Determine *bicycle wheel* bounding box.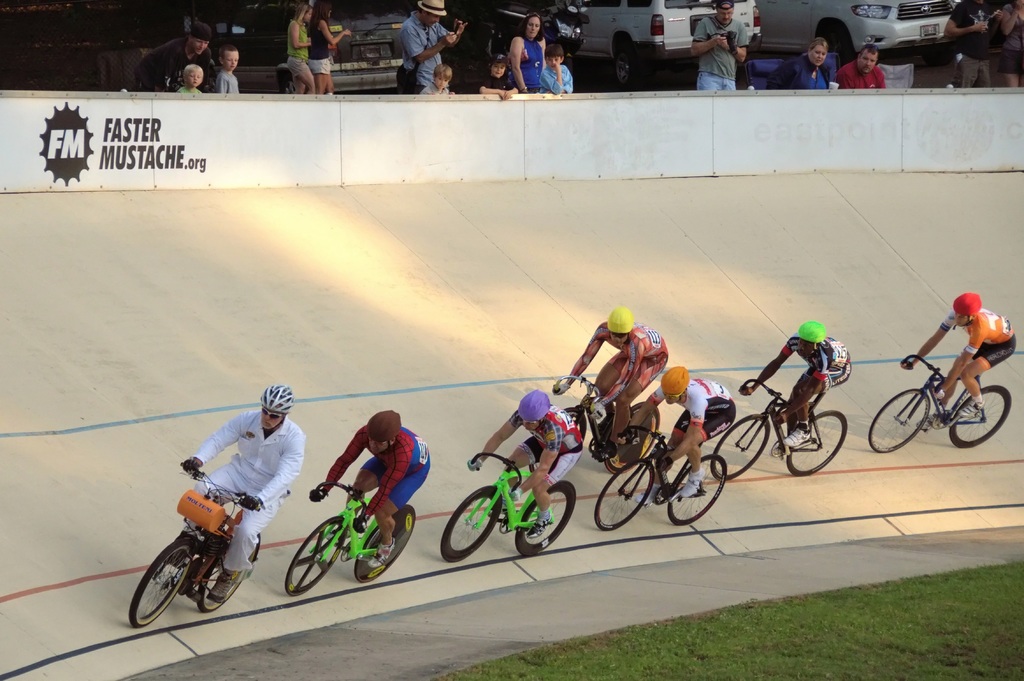
Determined: 200,525,263,612.
